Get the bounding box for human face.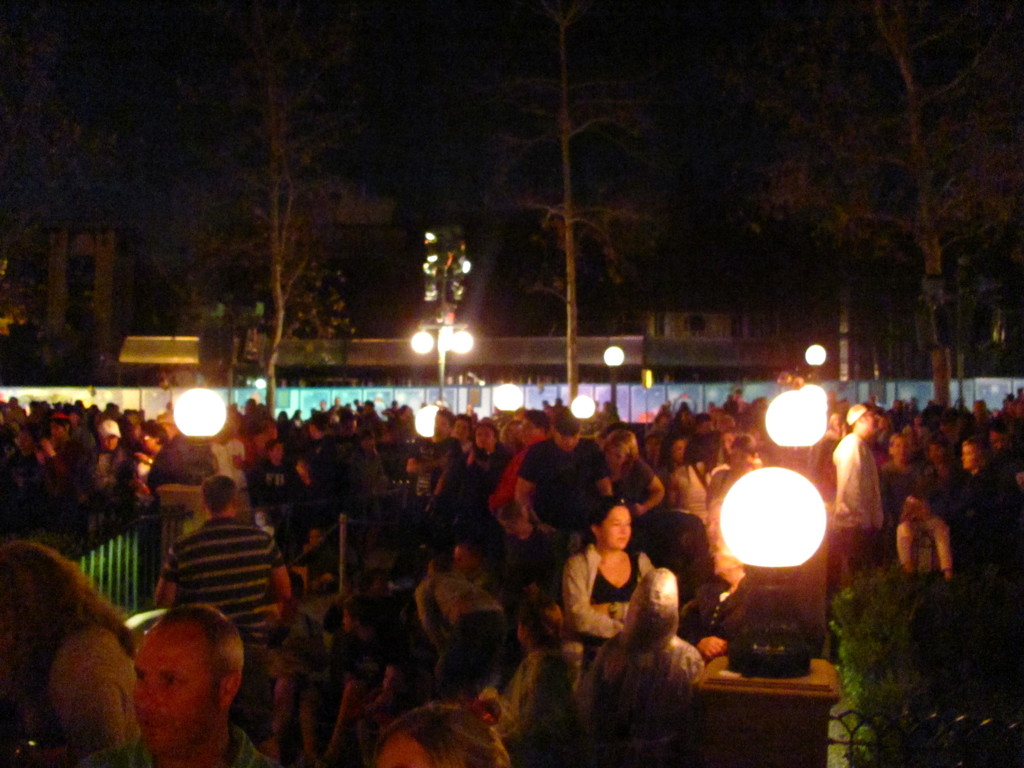
(left=376, top=739, right=431, bottom=767).
